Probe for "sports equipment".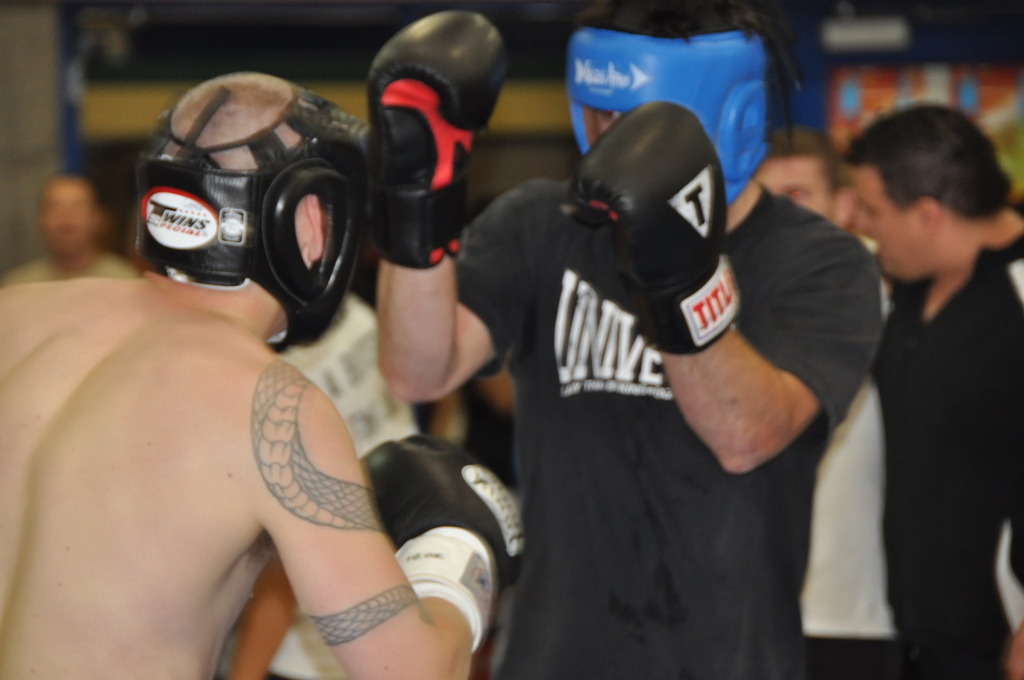
Probe result: <bbox>570, 102, 744, 359</bbox>.
